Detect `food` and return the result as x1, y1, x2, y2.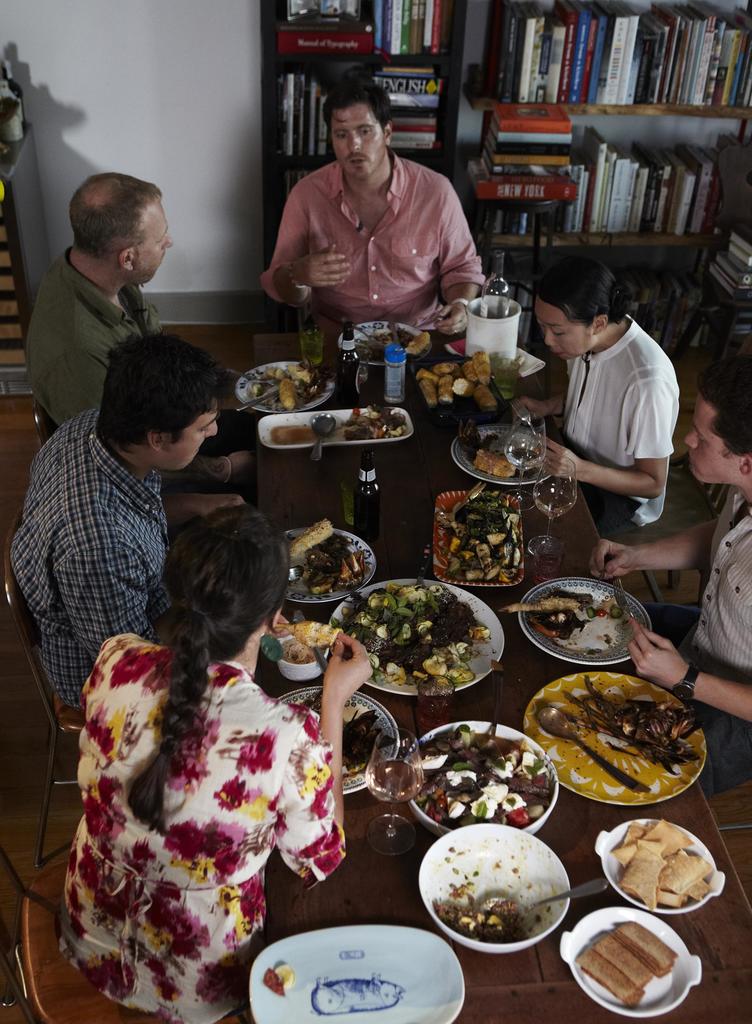
262, 966, 291, 998.
